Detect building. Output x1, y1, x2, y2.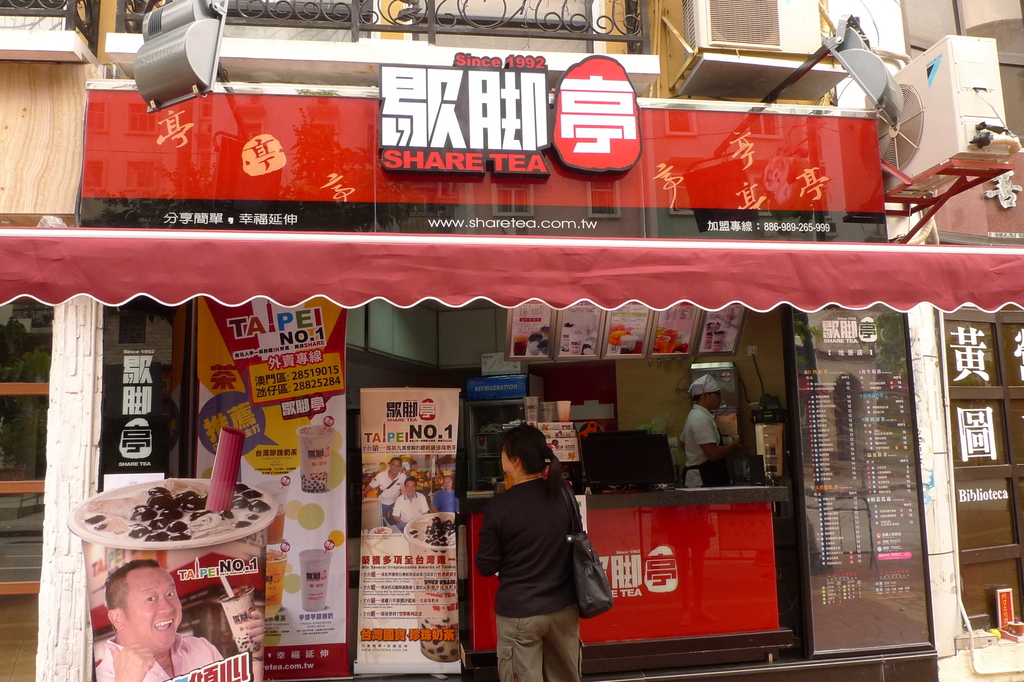
0, 0, 1023, 681.
